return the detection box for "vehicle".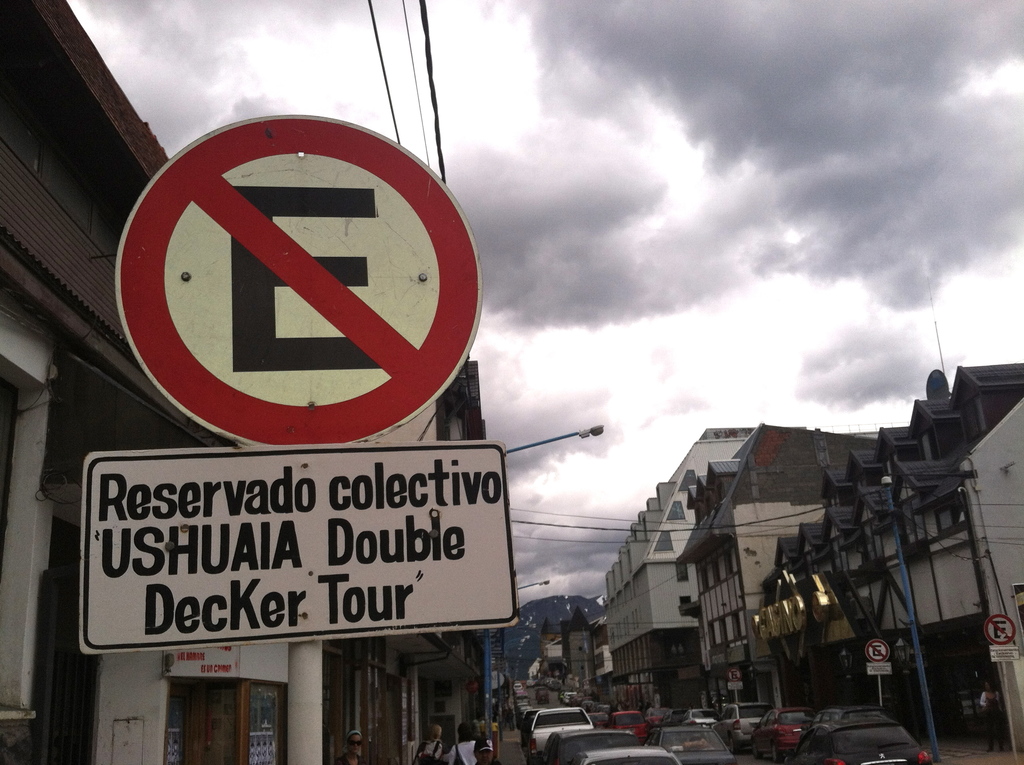
rect(529, 704, 592, 759).
